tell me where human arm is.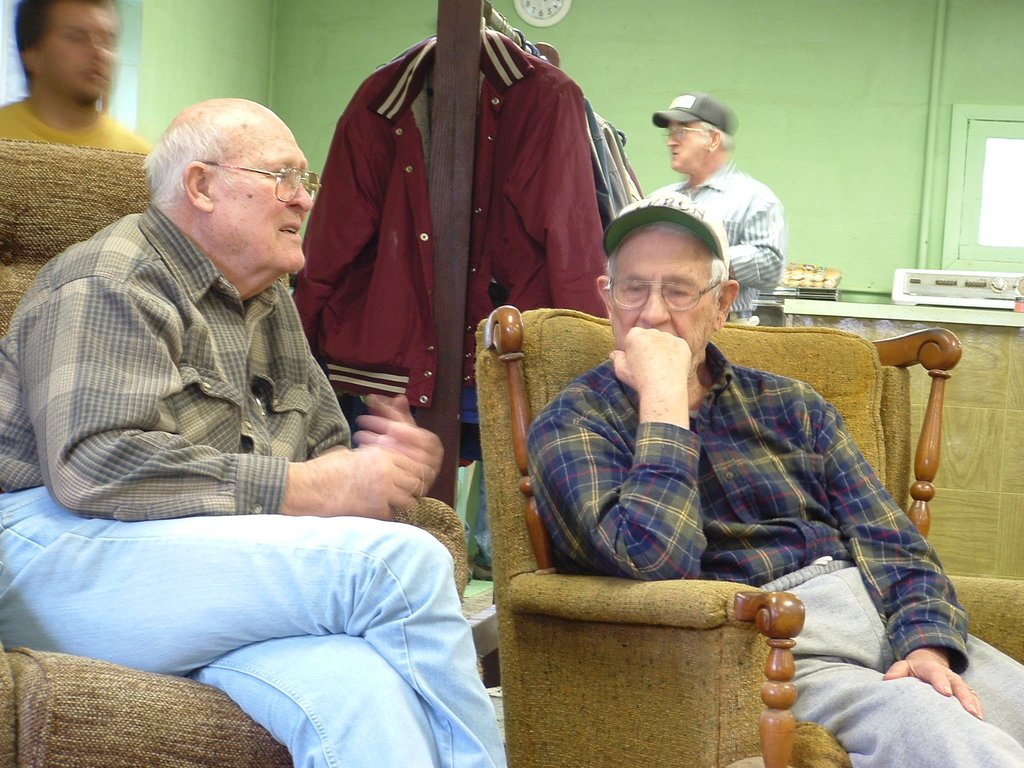
human arm is at BBox(28, 275, 432, 522).
